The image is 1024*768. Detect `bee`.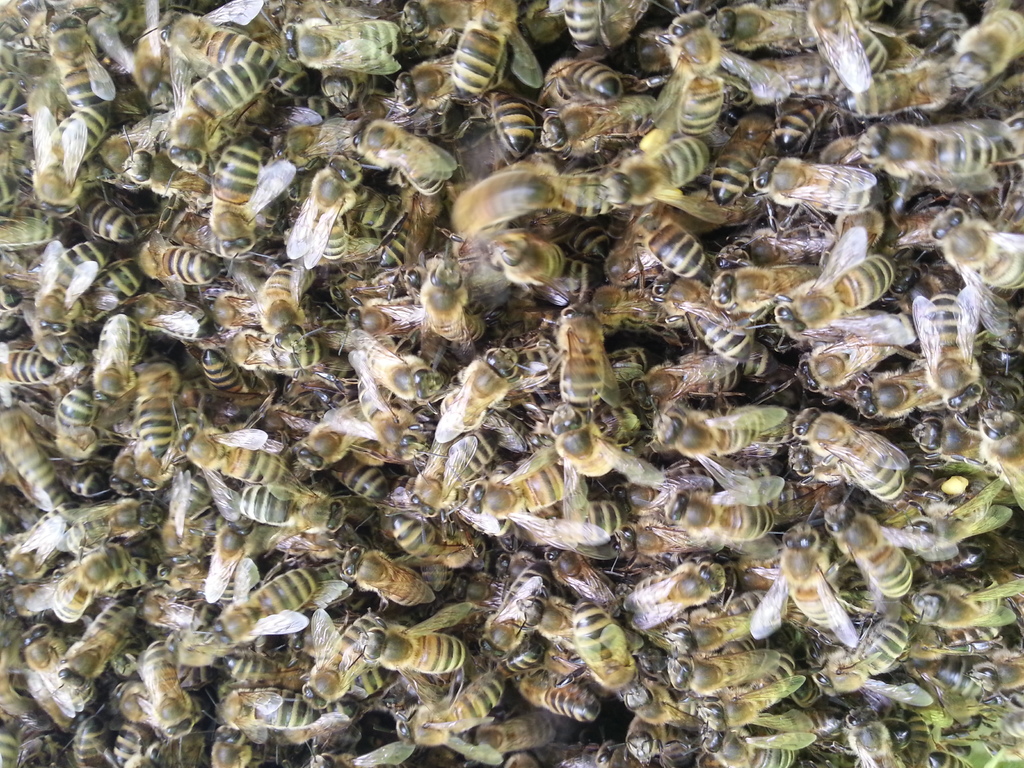
Detection: {"left": 211, "top": 145, "right": 291, "bottom": 278}.
